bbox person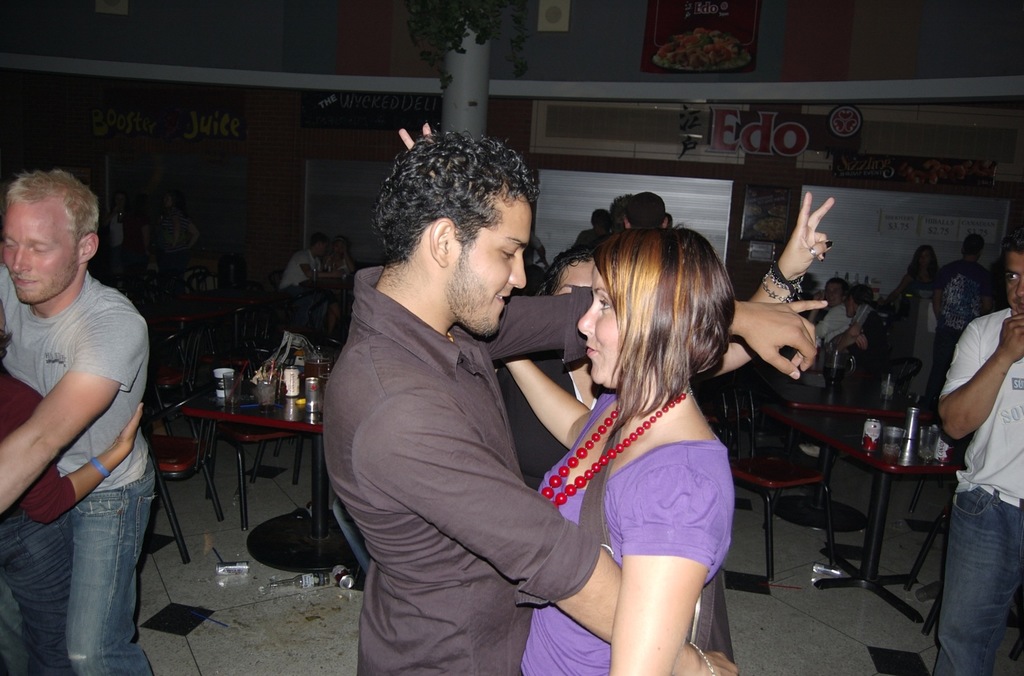
[left=324, top=130, right=831, bottom=675]
